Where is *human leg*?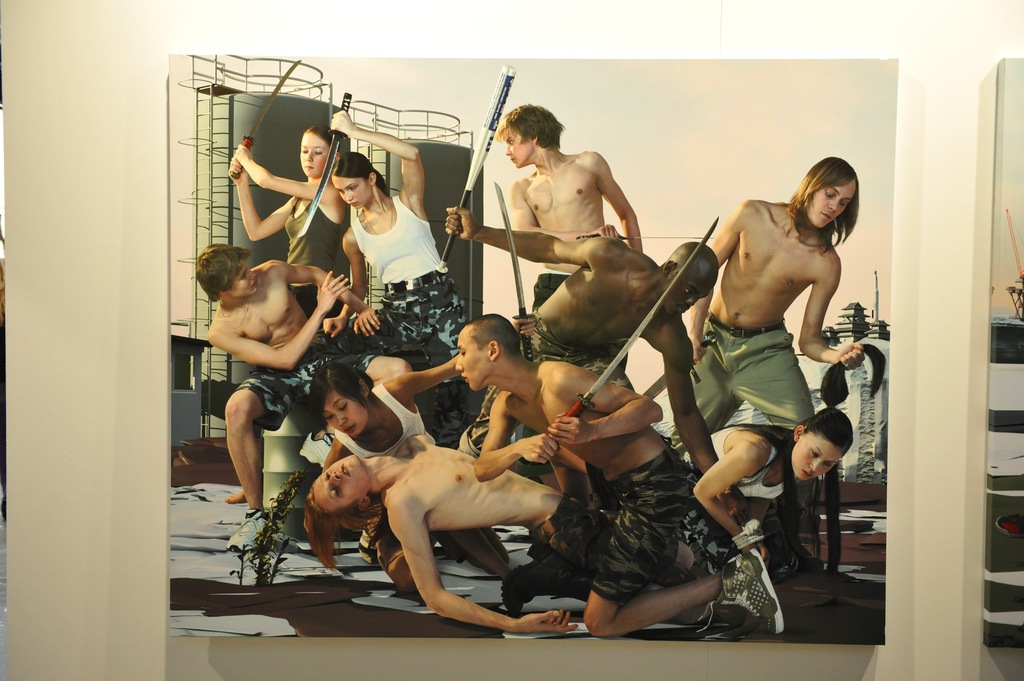
<box>499,504,746,617</box>.
